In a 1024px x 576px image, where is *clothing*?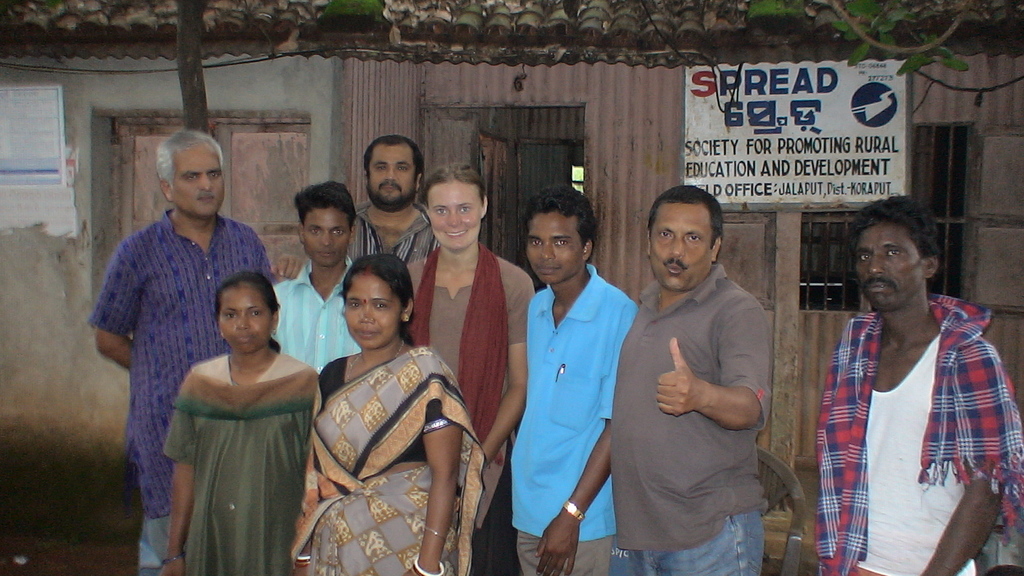
x1=139 y1=514 x2=179 y2=574.
